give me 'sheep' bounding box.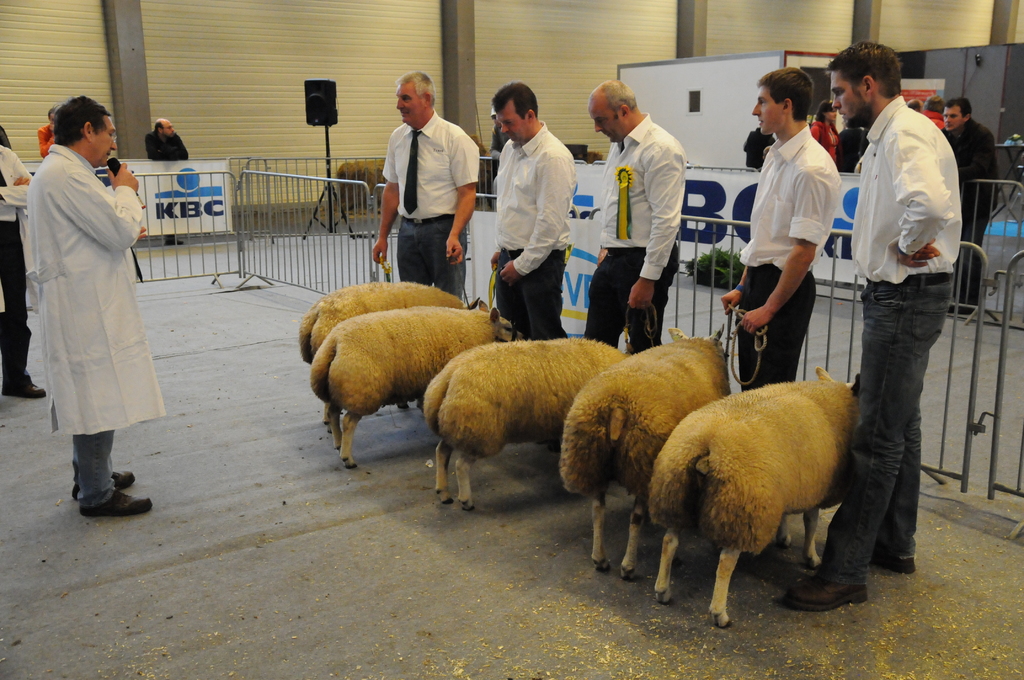
<box>425,339,635,514</box>.
